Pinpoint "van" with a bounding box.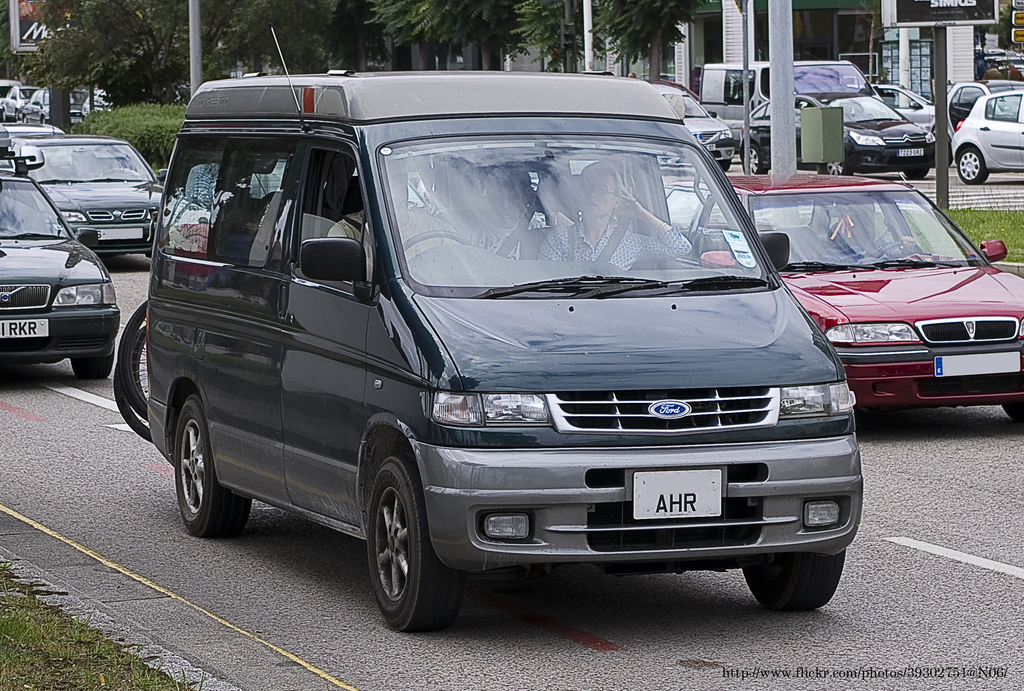
locate(698, 60, 886, 145).
